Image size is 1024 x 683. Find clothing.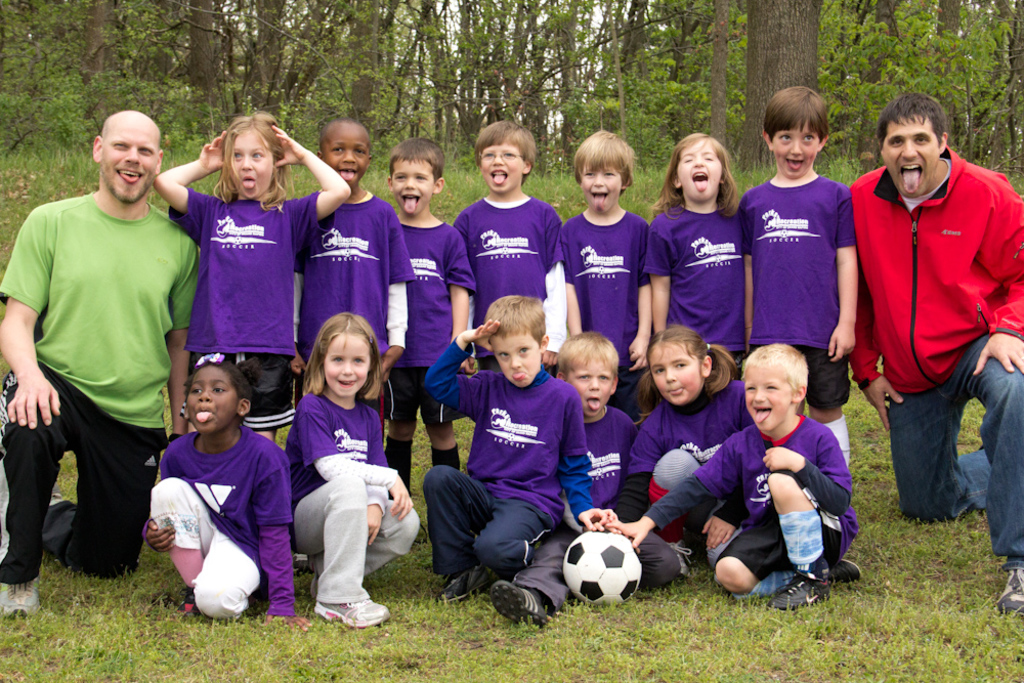
550, 206, 662, 388.
